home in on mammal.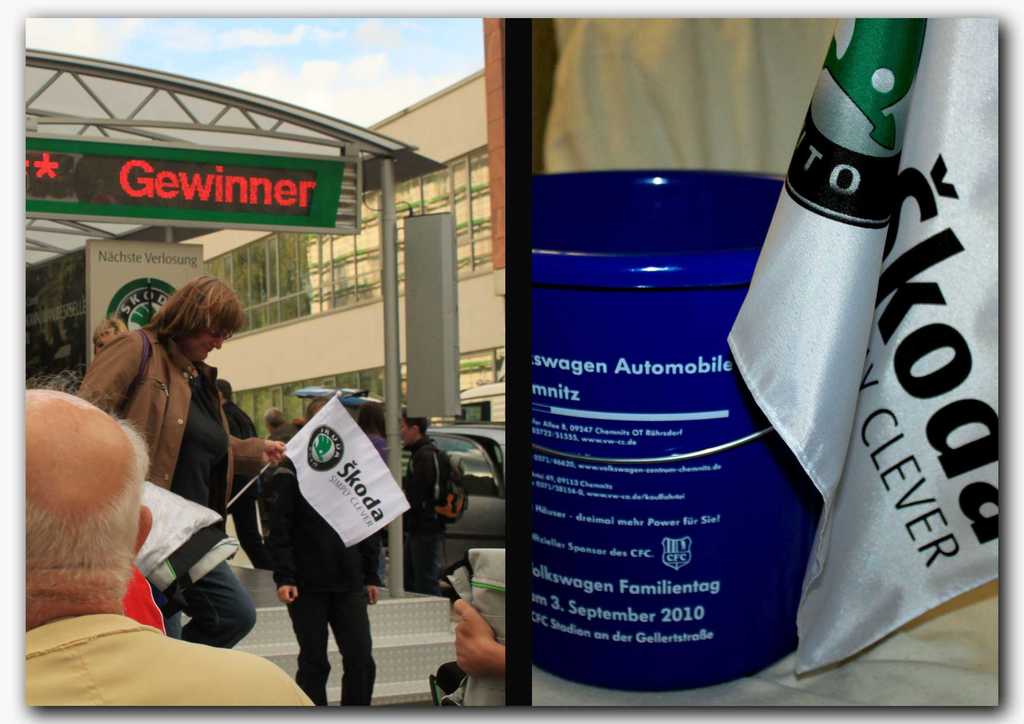
Homed in at (left=403, top=413, right=450, bottom=594).
